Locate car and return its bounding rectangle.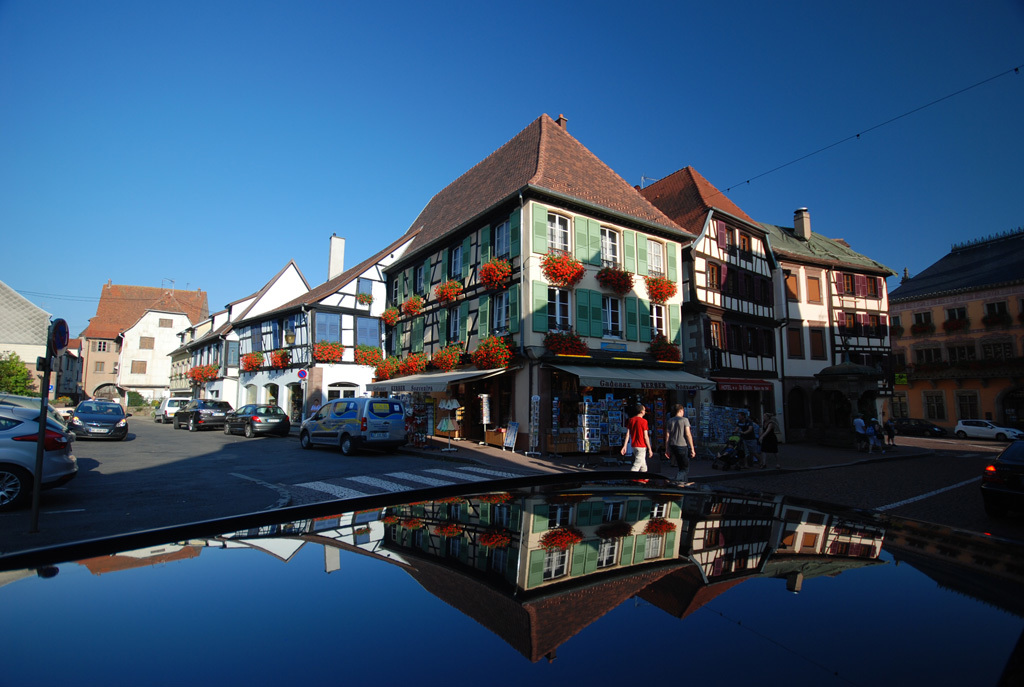
bbox=[157, 398, 190, 423].
